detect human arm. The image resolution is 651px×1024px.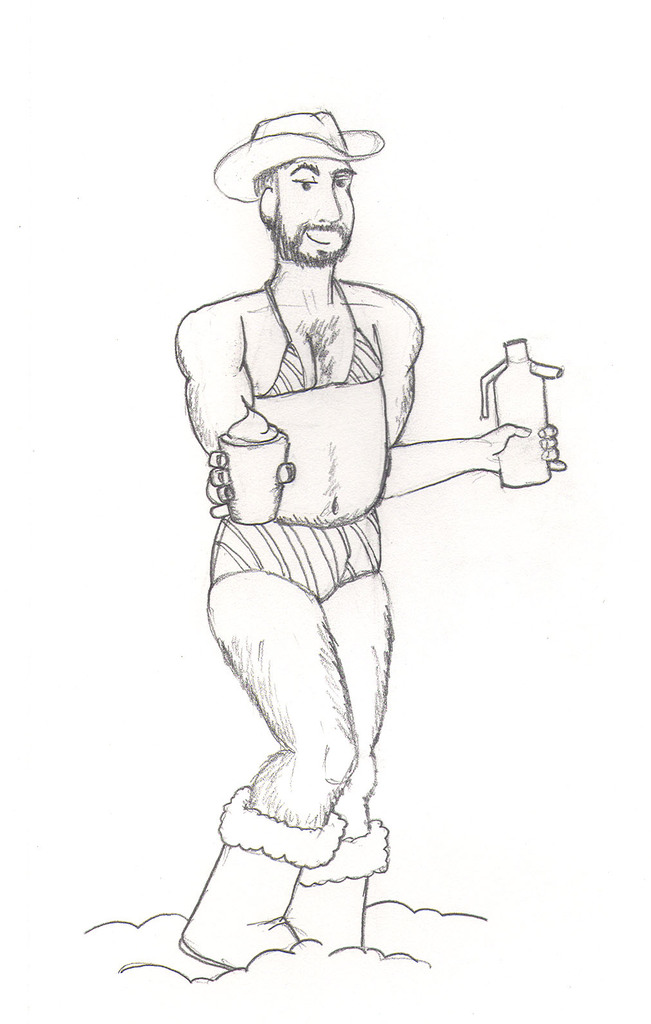
[171,296,297,521].
